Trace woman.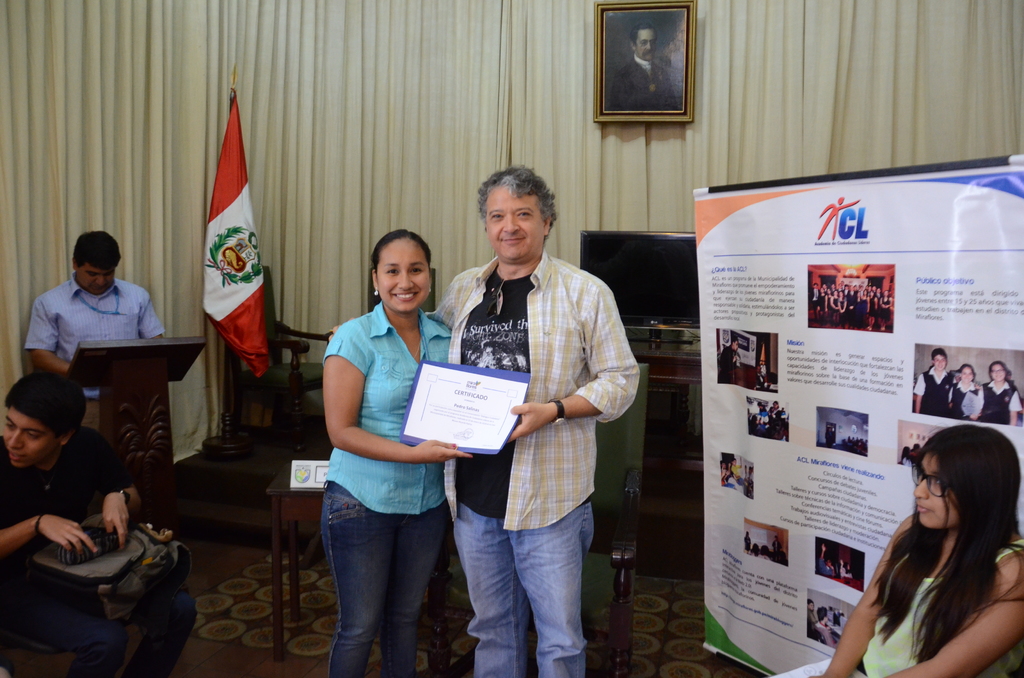
Traced to 298 213 460 676.
